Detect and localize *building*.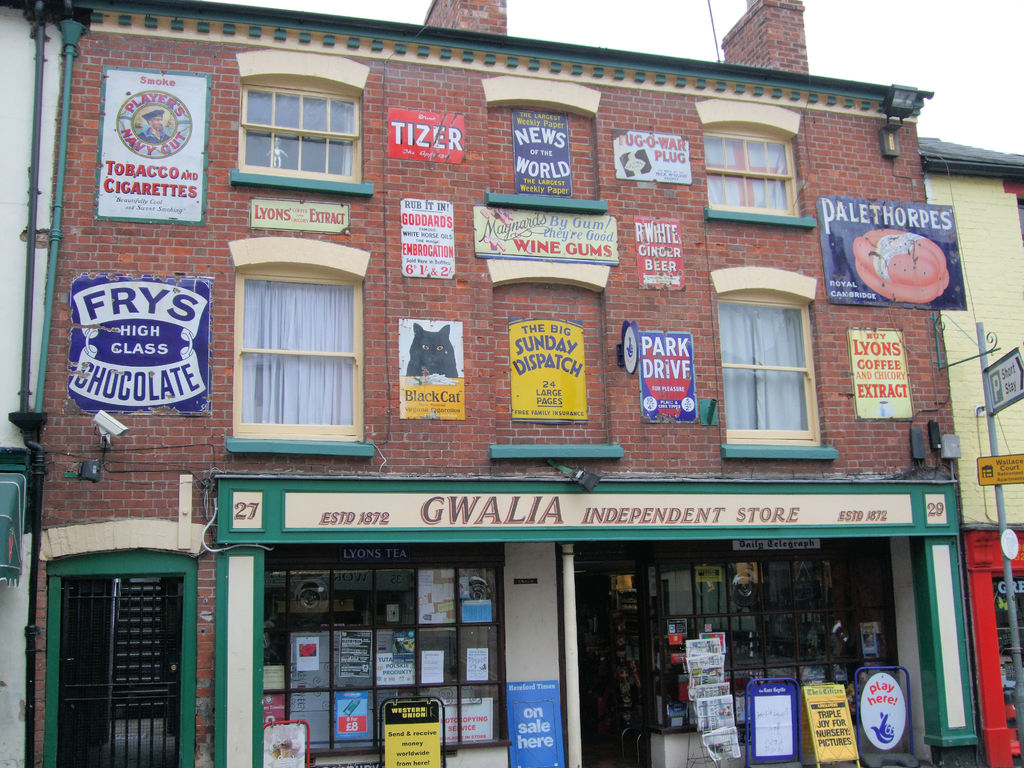
Localized at region(25, 0, 991, 767).
